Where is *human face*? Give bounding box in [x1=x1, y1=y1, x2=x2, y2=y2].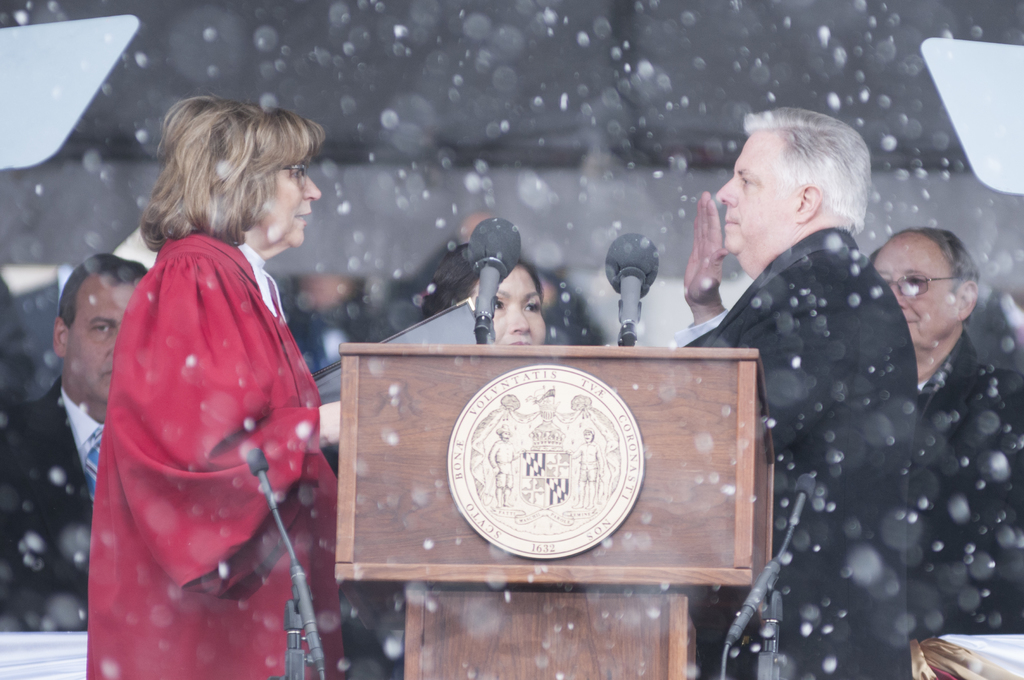
[x1=869, y1=235, x2=959, y2=350].
